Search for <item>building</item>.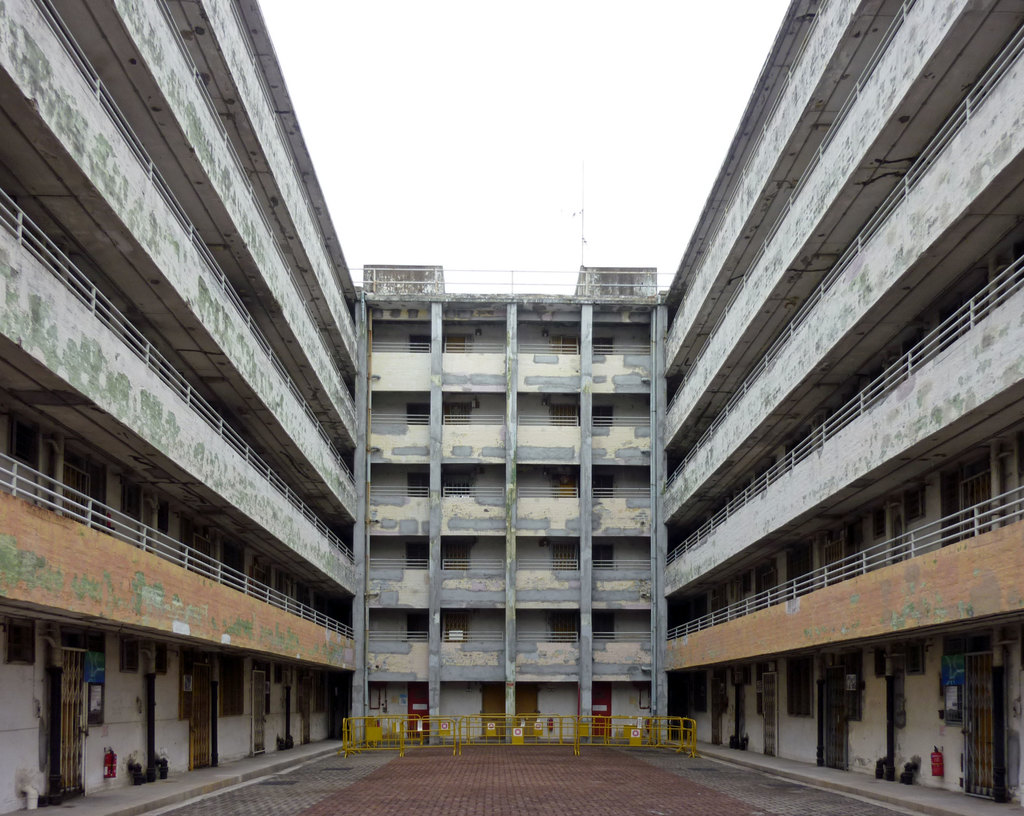
Found at locate(0, 0, 1023, 815).
